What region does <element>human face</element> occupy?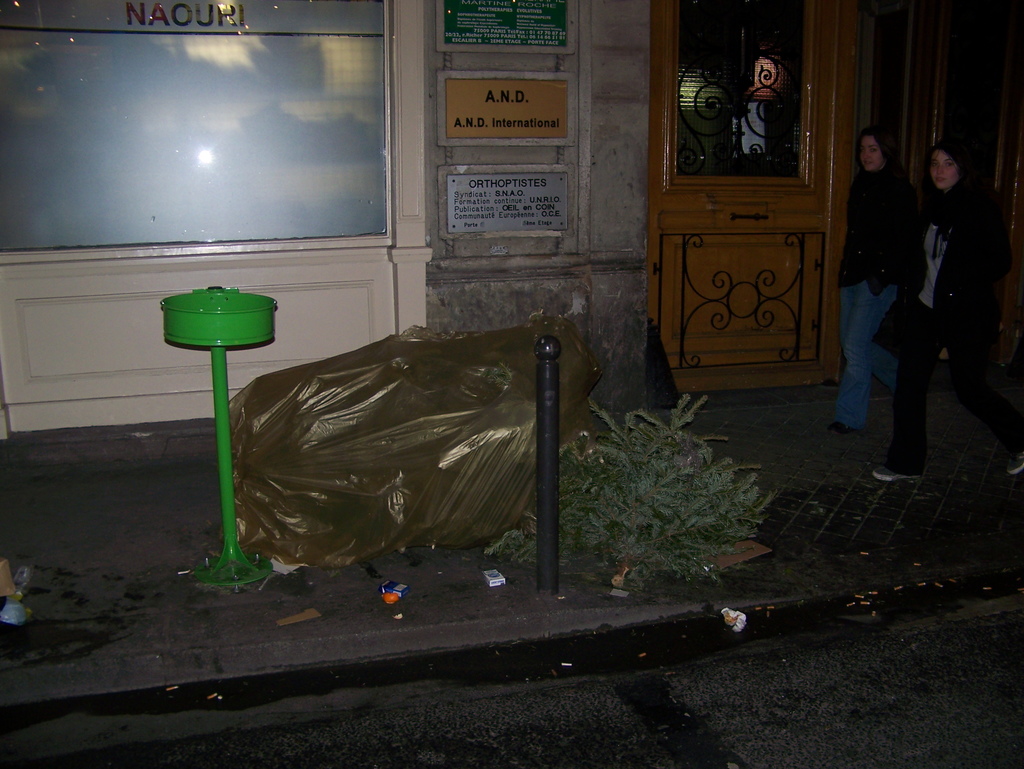
crop(928, 155, 961, 189).
